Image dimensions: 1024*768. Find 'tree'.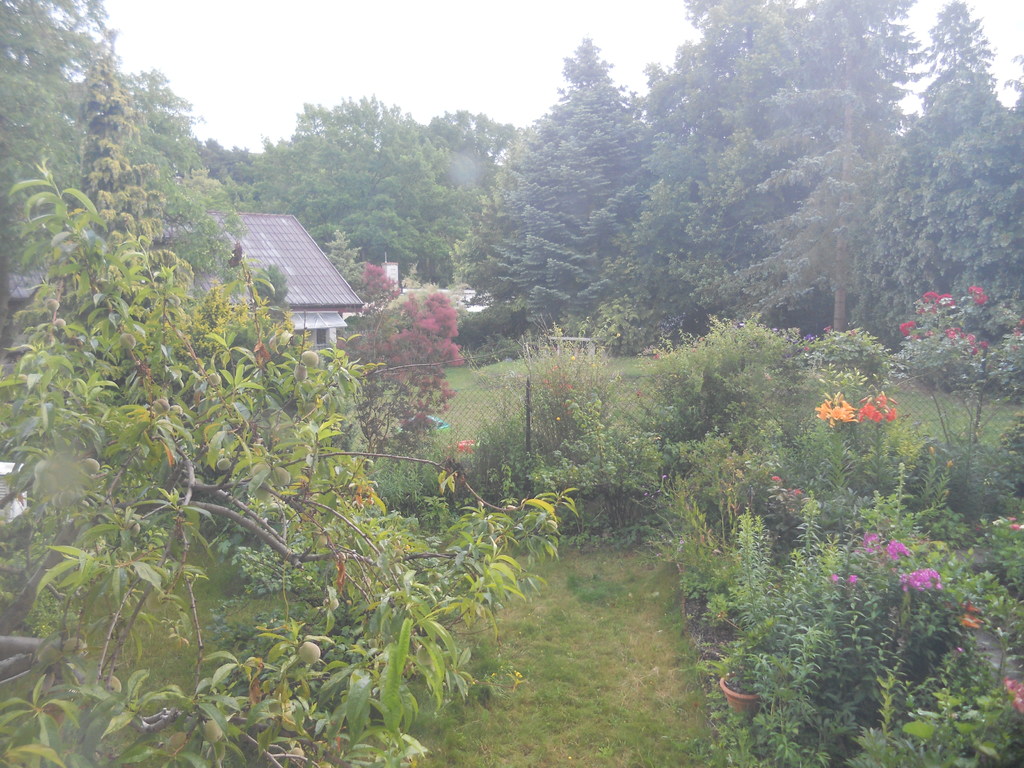
(0,0,137,342).
